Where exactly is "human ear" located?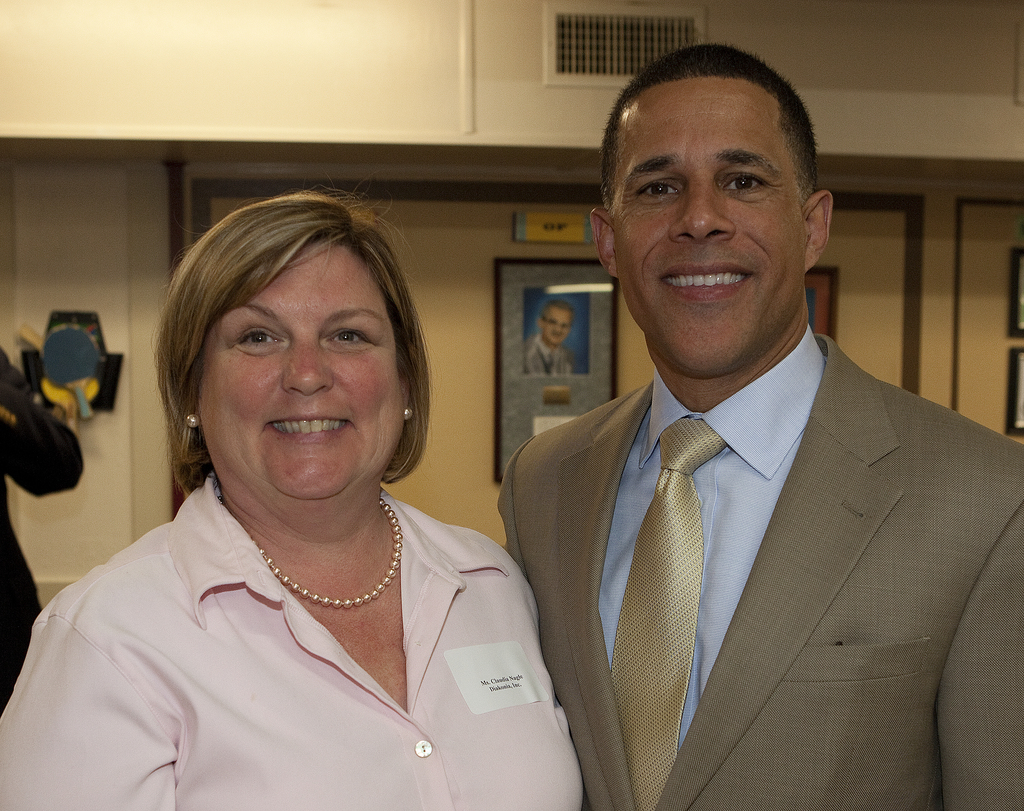
Its bounding box is region(400, 364, 417, 411).
